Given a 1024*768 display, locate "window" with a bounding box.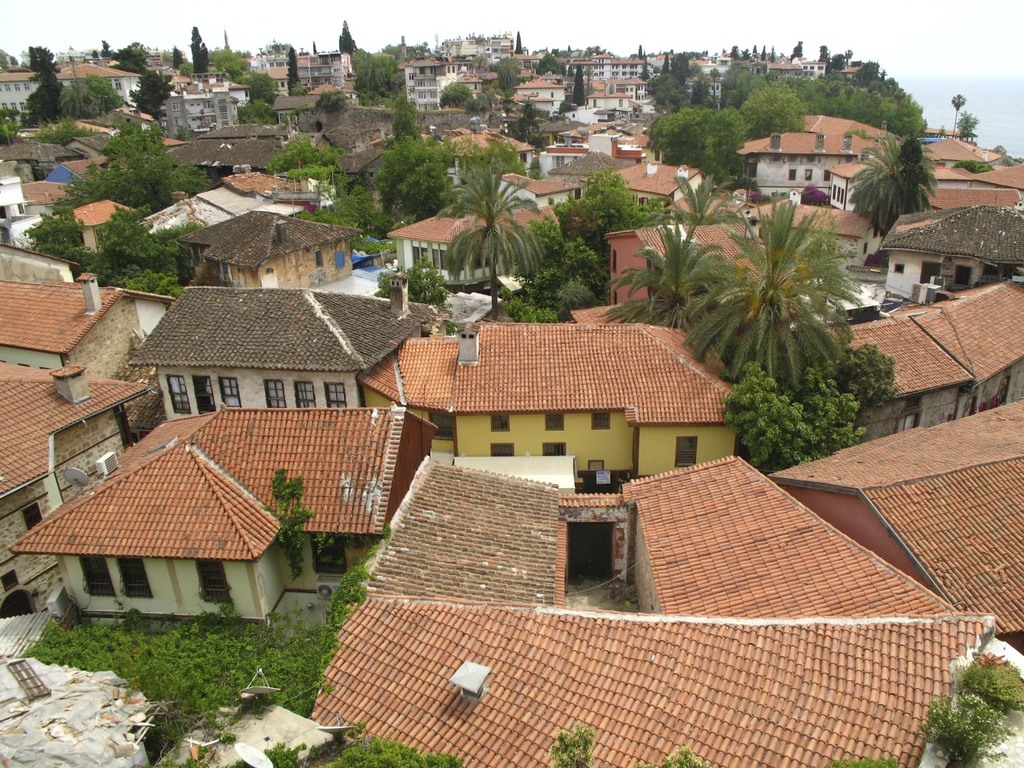
Located: Rect(265, 378, 283, 406).
